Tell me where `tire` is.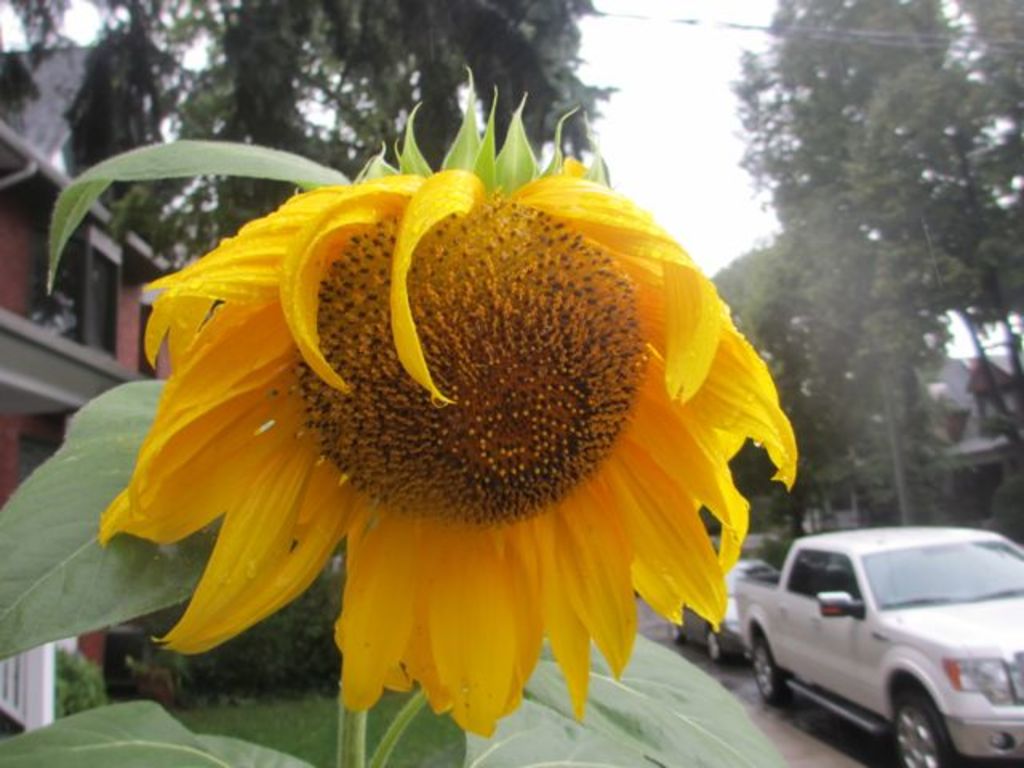
`tire` is at select_region(669, 621, 680, 637).
